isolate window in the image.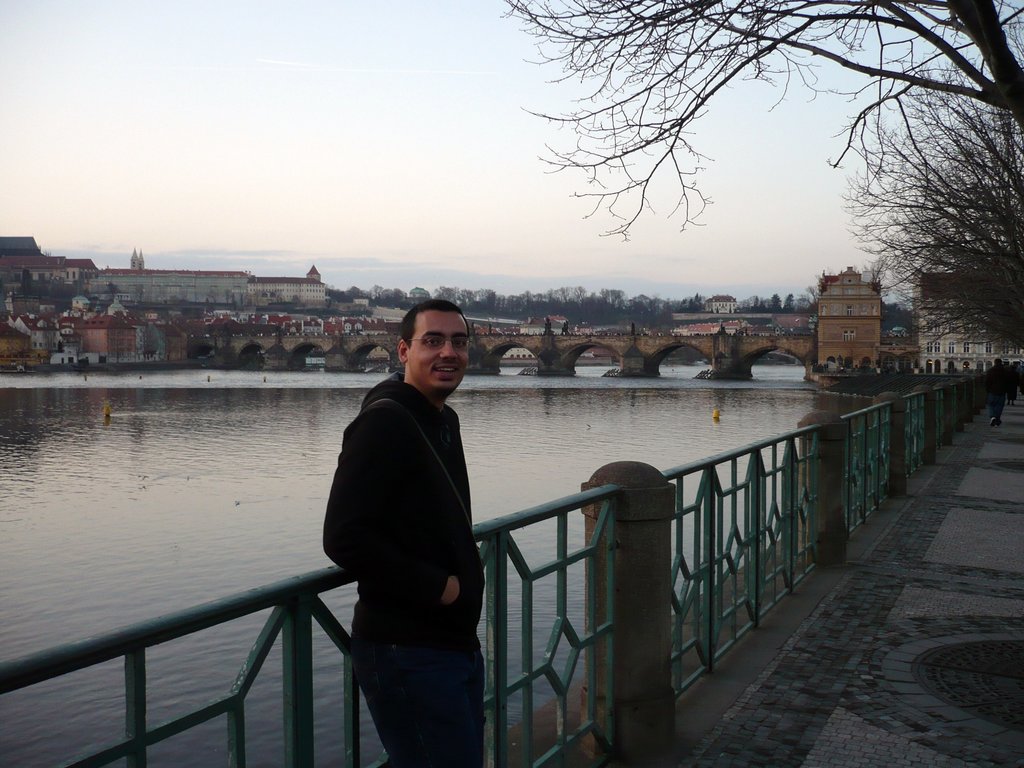
Isolated region: (980,342,990,353).
